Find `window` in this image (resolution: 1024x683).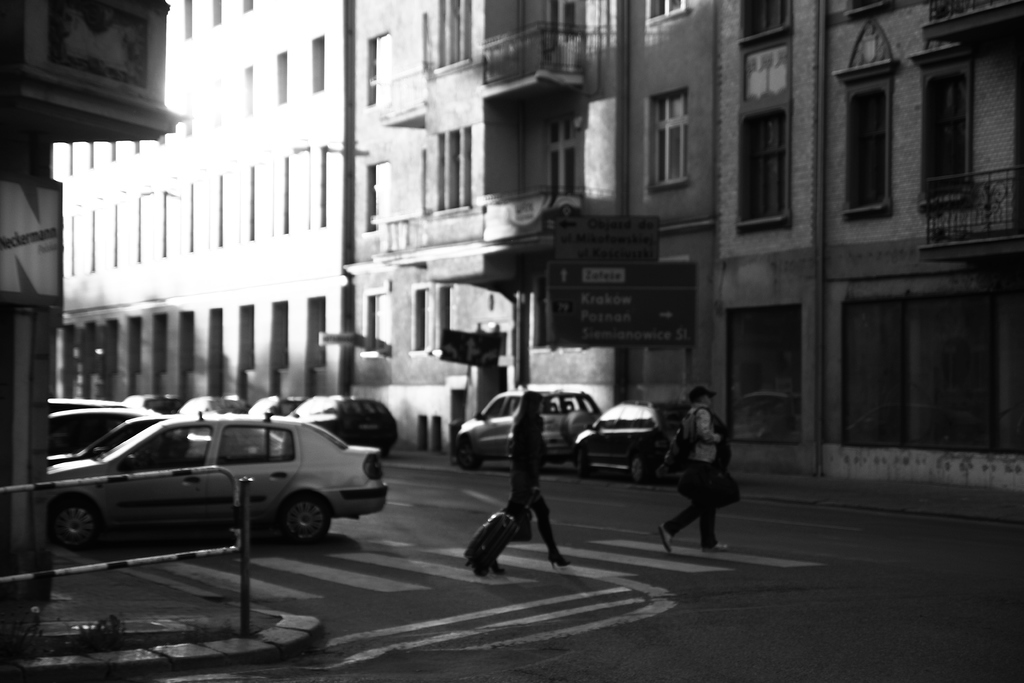
select_region(422, 13, 433, 65).
